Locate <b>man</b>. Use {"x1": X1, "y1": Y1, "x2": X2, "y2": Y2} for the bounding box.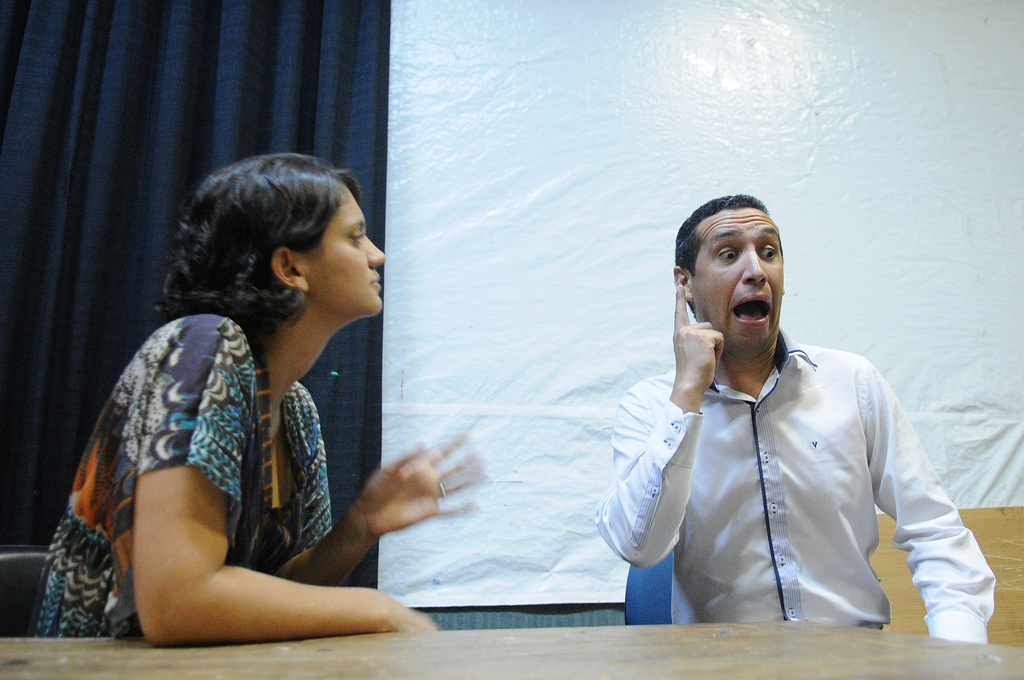
{"x1": 604, "y1": 189, "x2": 998, "y2": 658}.
